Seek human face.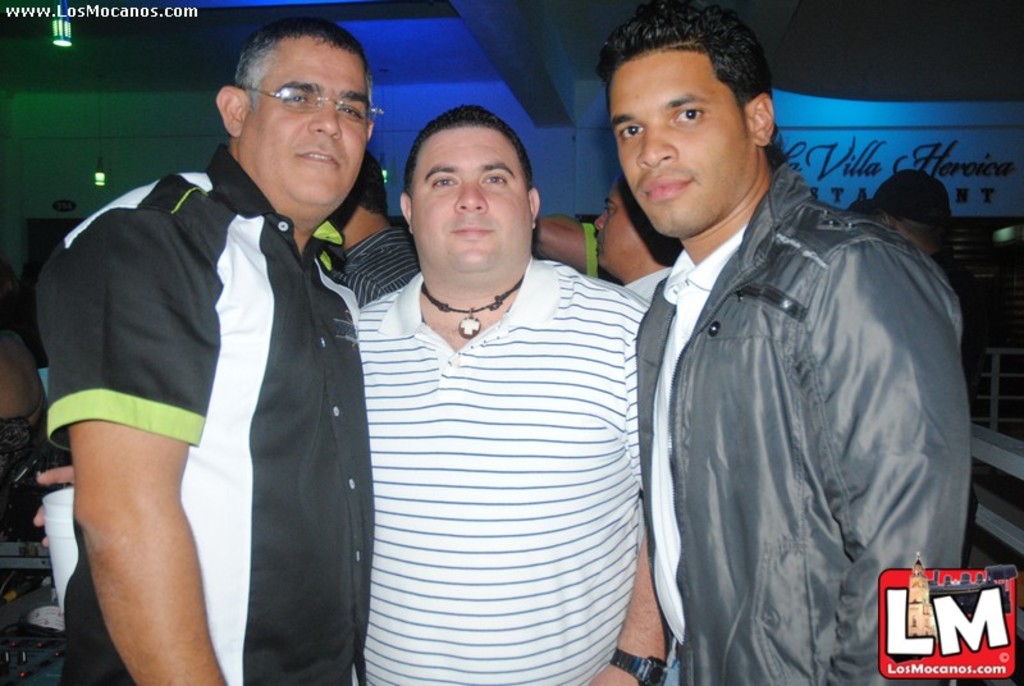
select_region(608, 50, 754, 233).
